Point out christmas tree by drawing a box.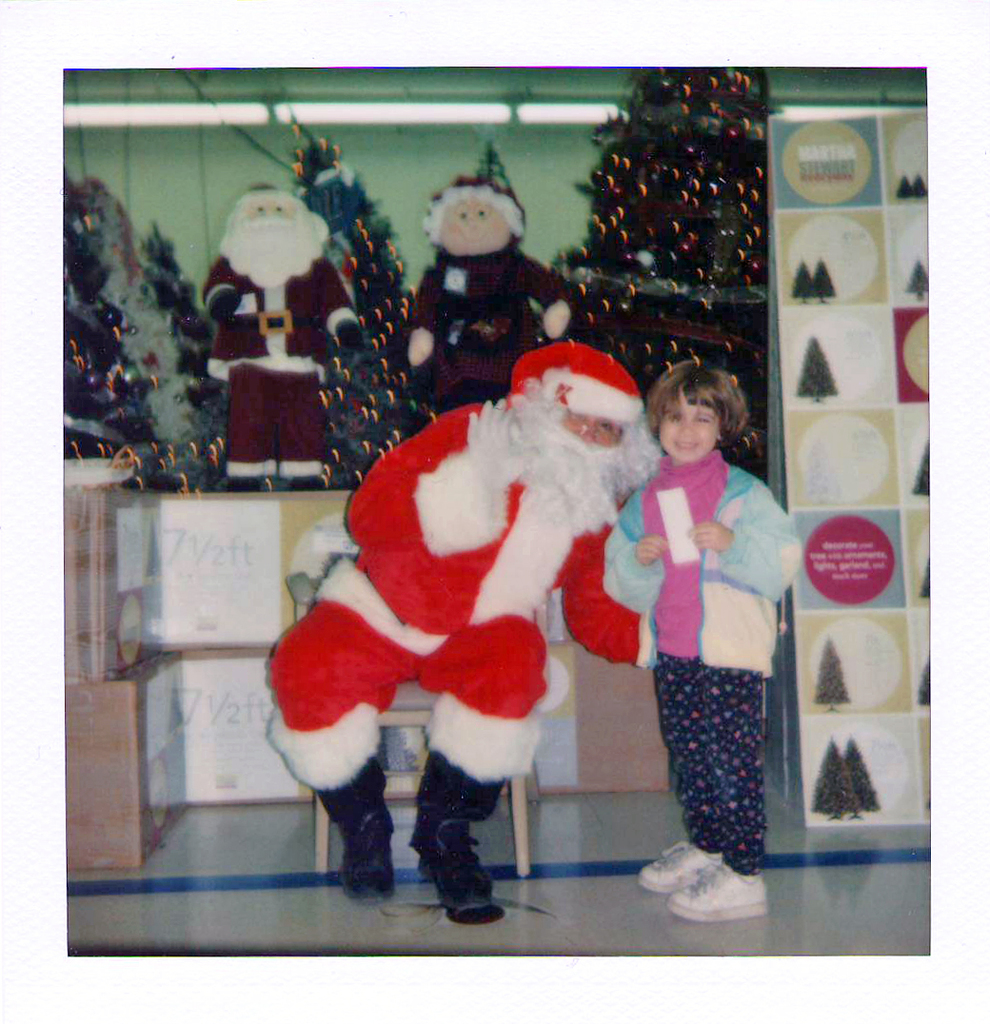
box(107, 205, 247, 469).
